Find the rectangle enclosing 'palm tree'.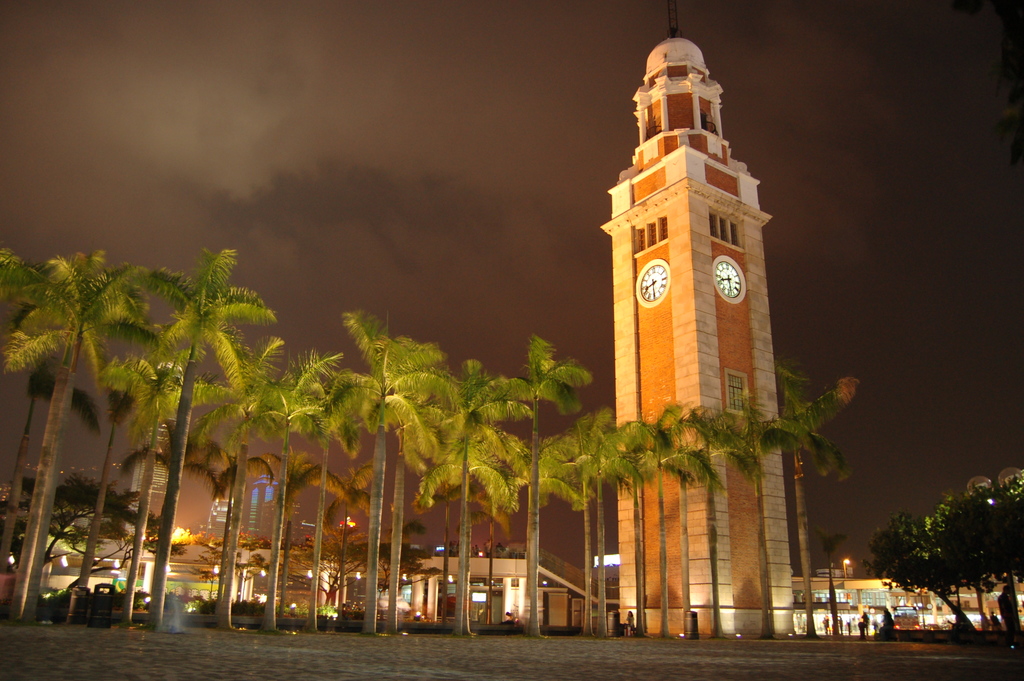
<bbox>340, 326, 429, 610</bbox>.
